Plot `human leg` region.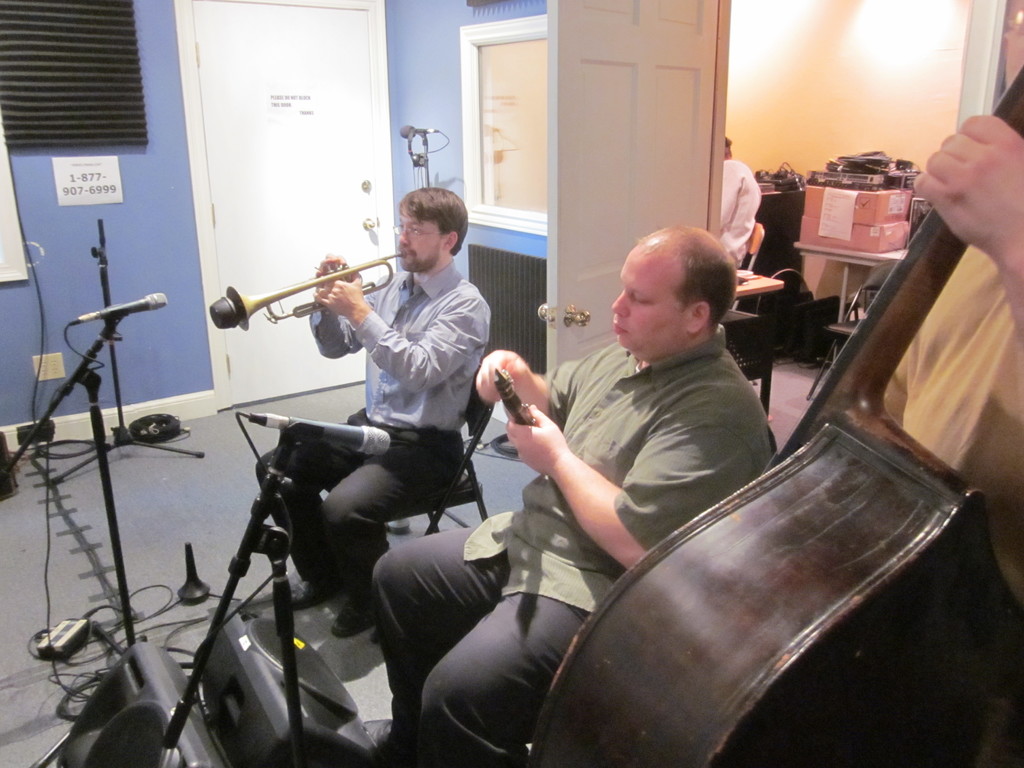
Plotted at x1=324 y1=424 x2=463 y2=638.
